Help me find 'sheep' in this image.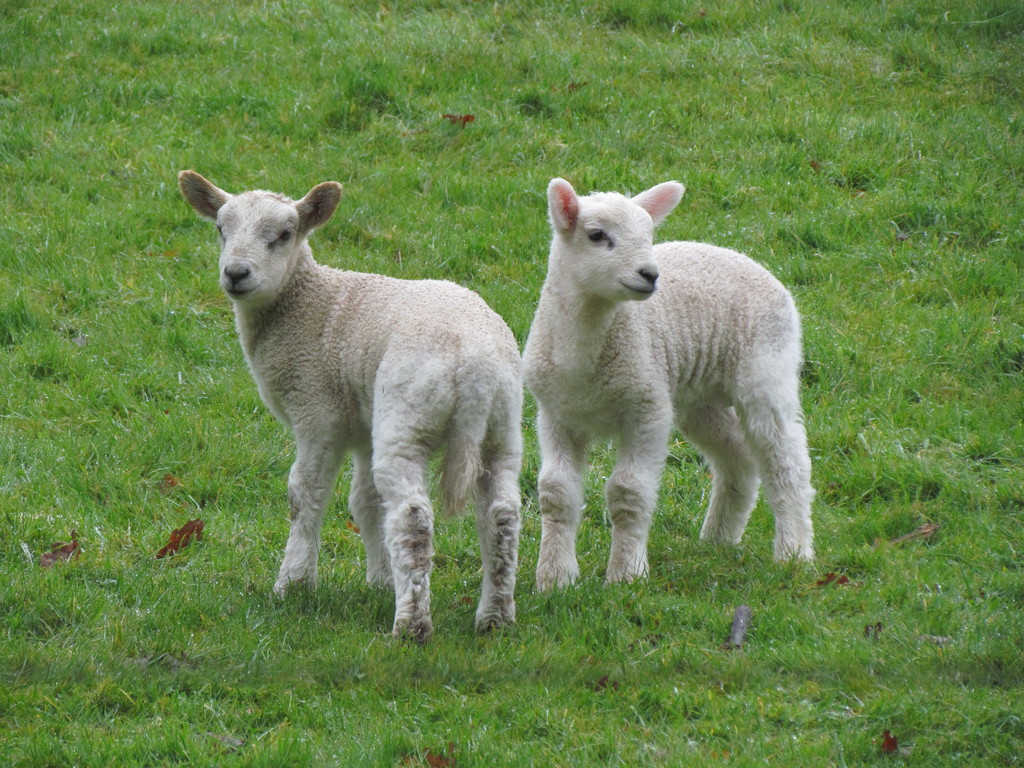
Found it: l=177, t=168, r=520, b=648.
